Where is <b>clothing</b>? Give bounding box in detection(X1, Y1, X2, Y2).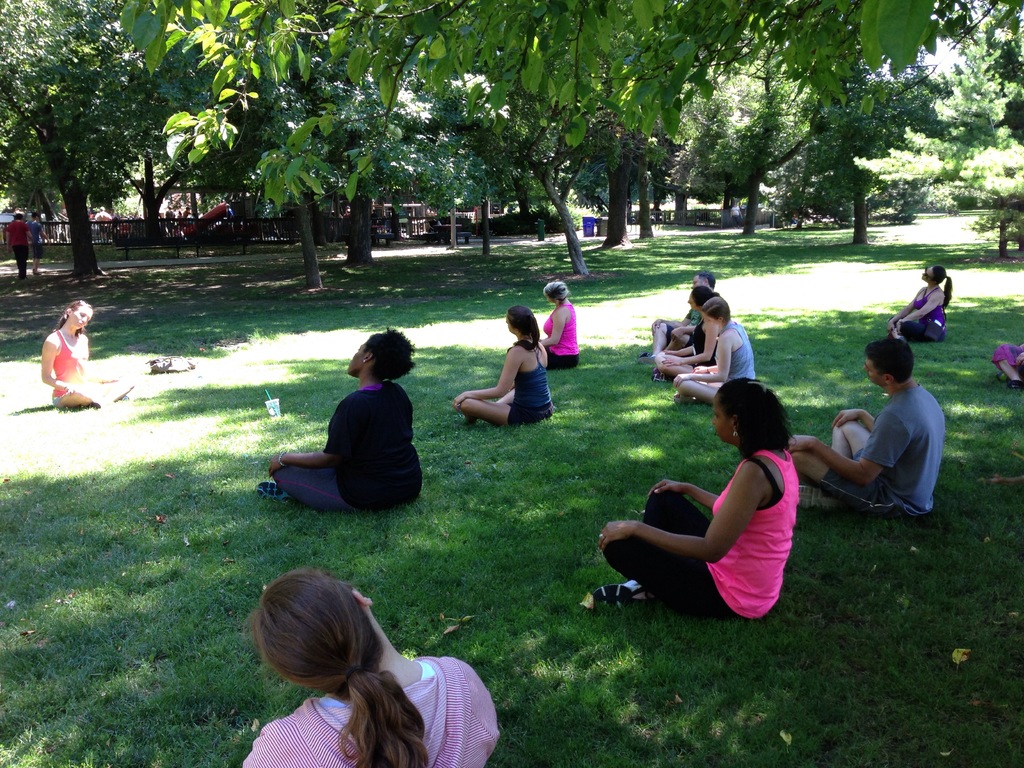
detection(630, 433, 805, 614).
